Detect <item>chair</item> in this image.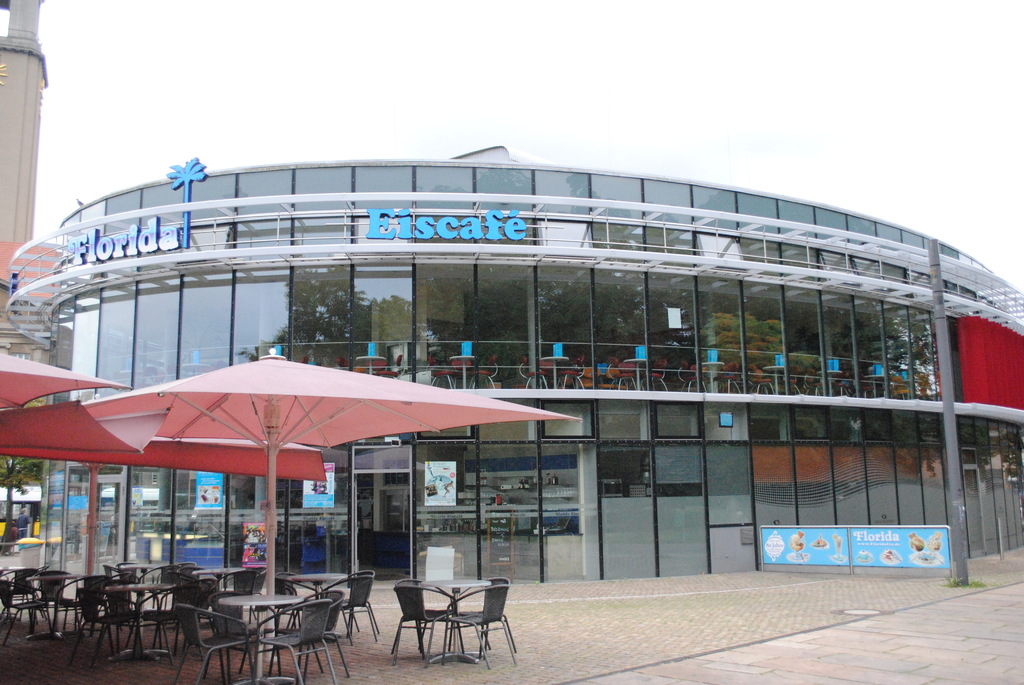
Detection: locate(78, 593, 127, 664).
